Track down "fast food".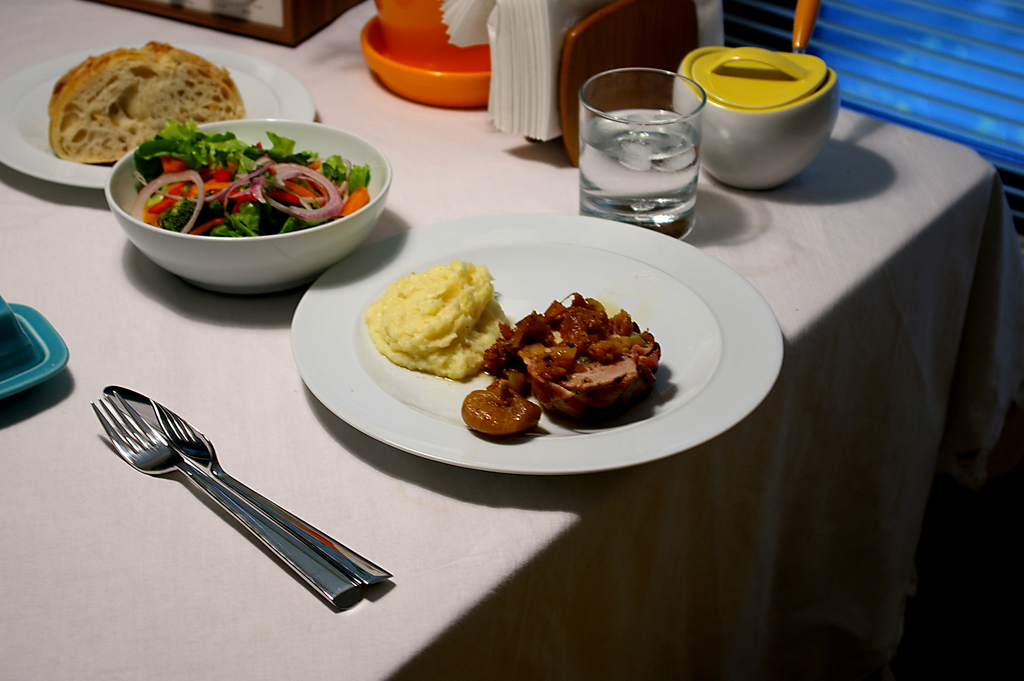
Tracked to {"left": 48, "top": 40, "right": 245, "bottom": 165}.
